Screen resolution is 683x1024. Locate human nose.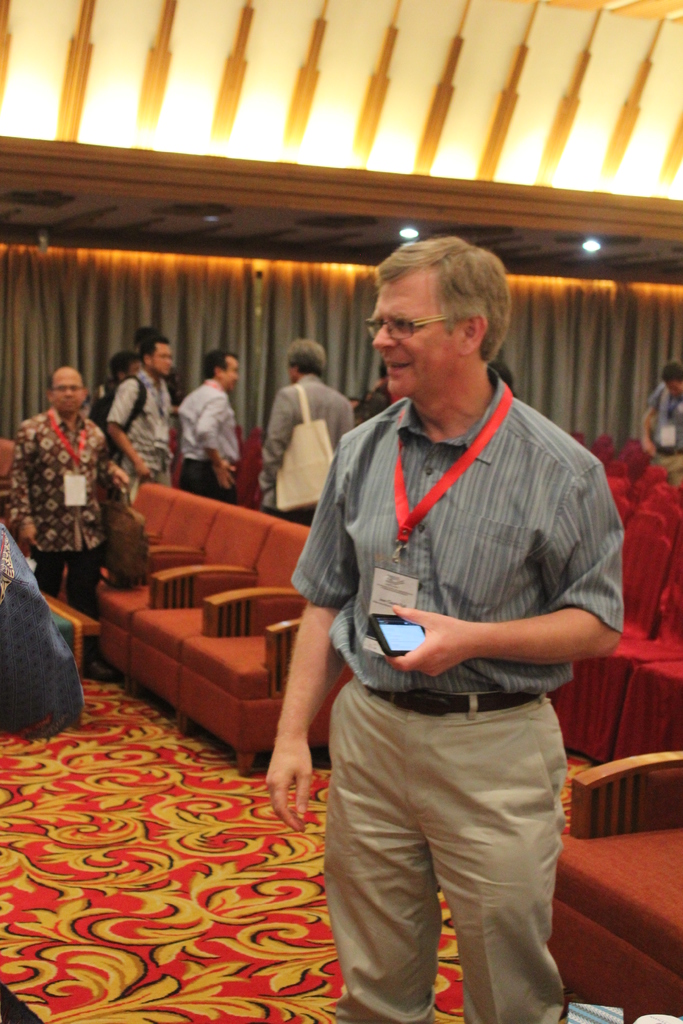
select_region(372, 324, 399, 352).
